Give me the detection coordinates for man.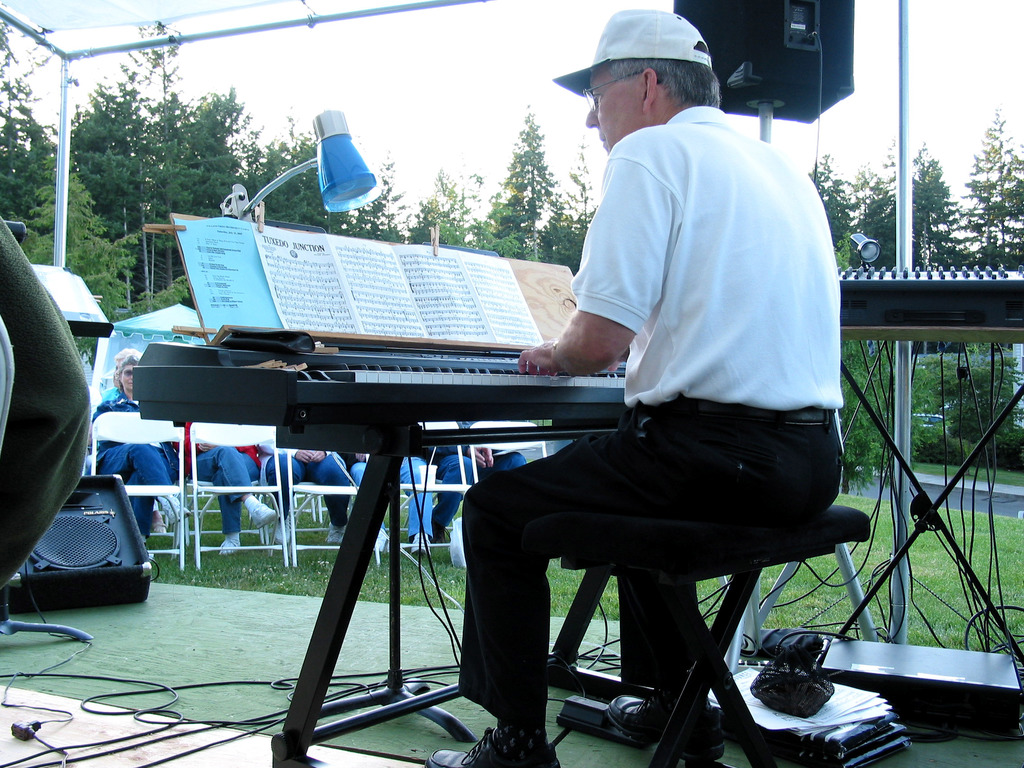
91/356/190/536.
